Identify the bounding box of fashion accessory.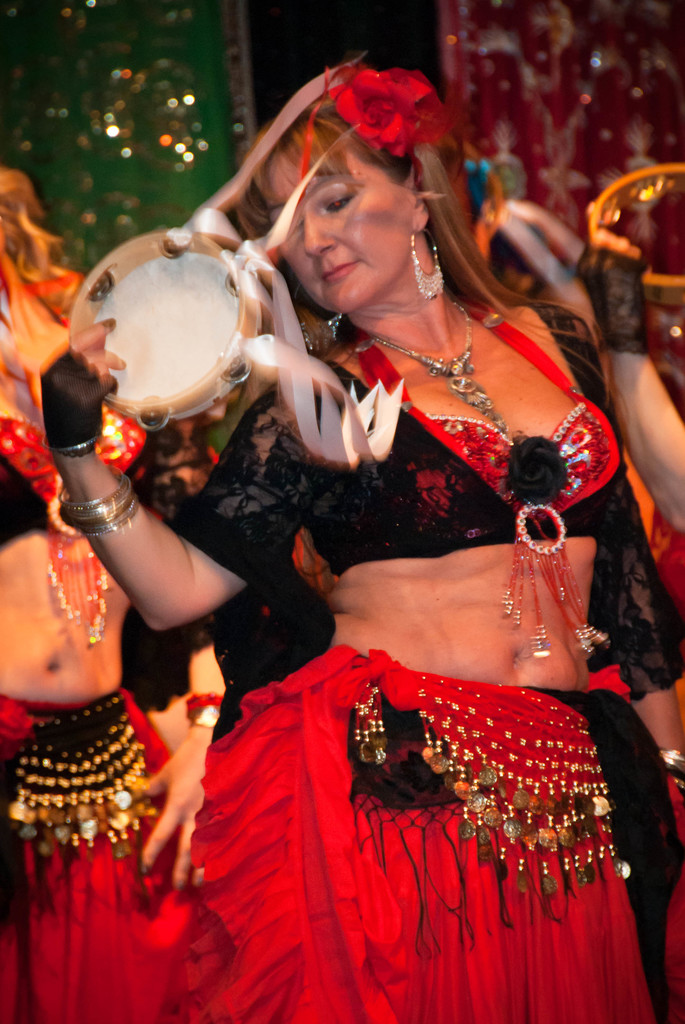
(left=185, top=696, right=219, bottom=736).
